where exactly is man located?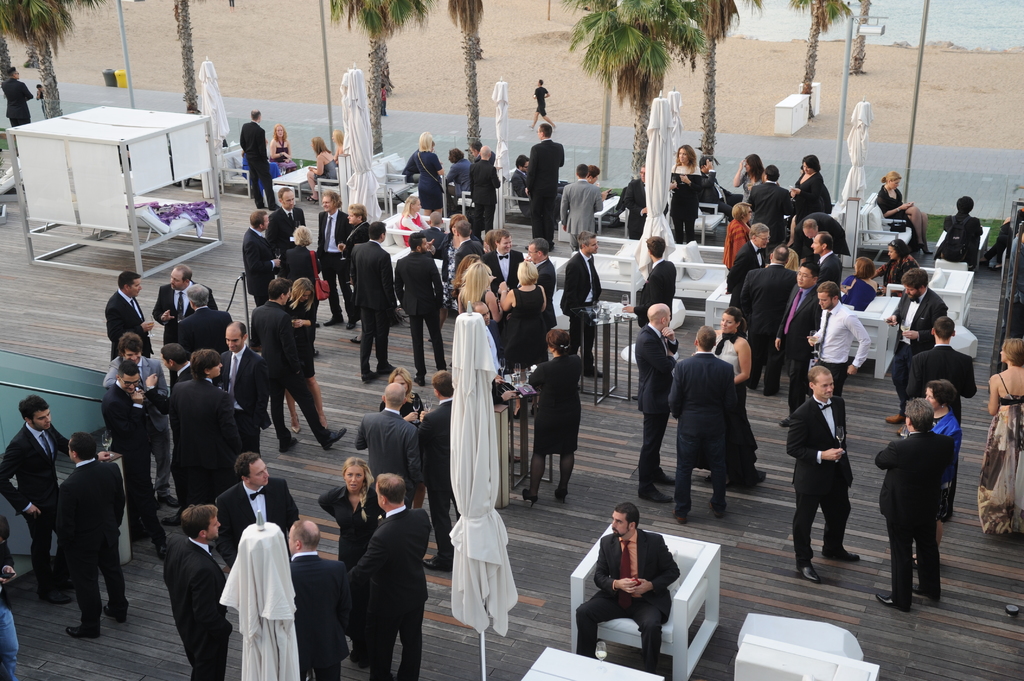
Its bounding box is rect(666, 327, 735, 522).
